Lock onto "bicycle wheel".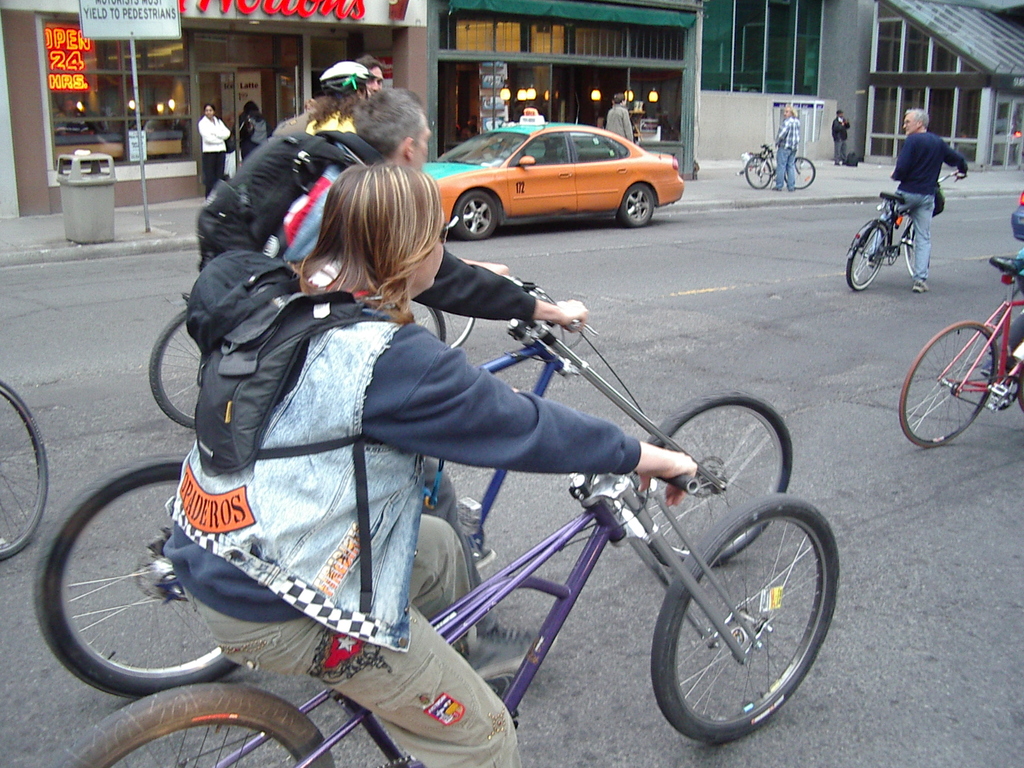
Locked: detection(899, 324, 1000, 446).
